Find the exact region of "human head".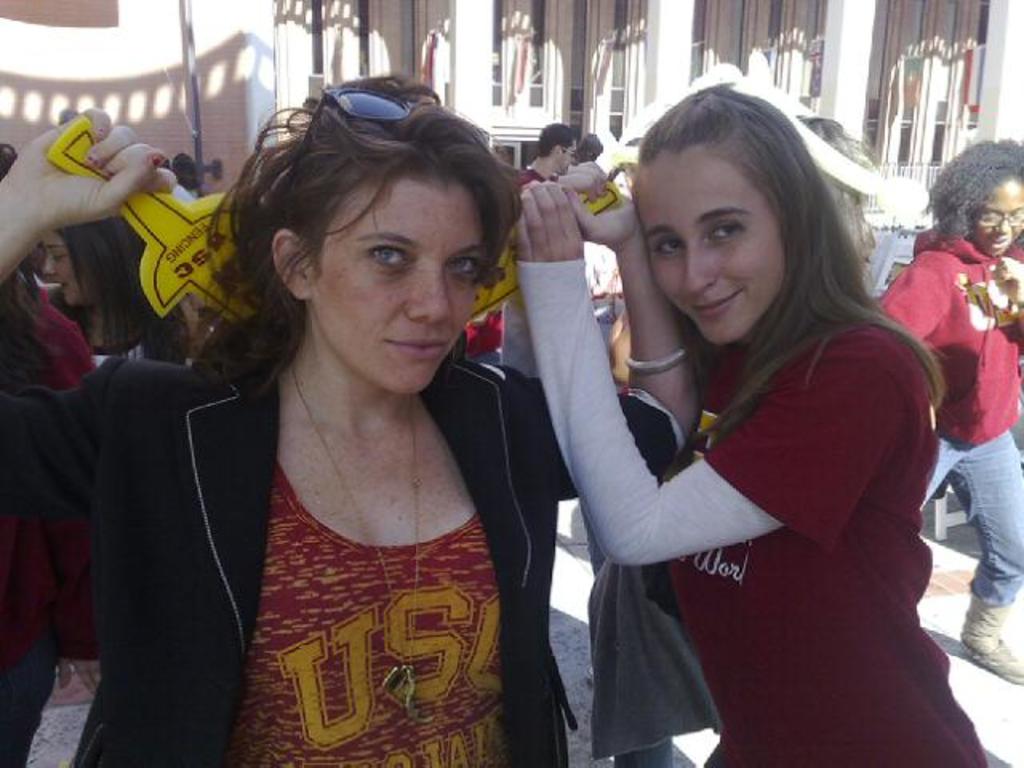
Exact region: Rect(934, 138, 1022, 261).
